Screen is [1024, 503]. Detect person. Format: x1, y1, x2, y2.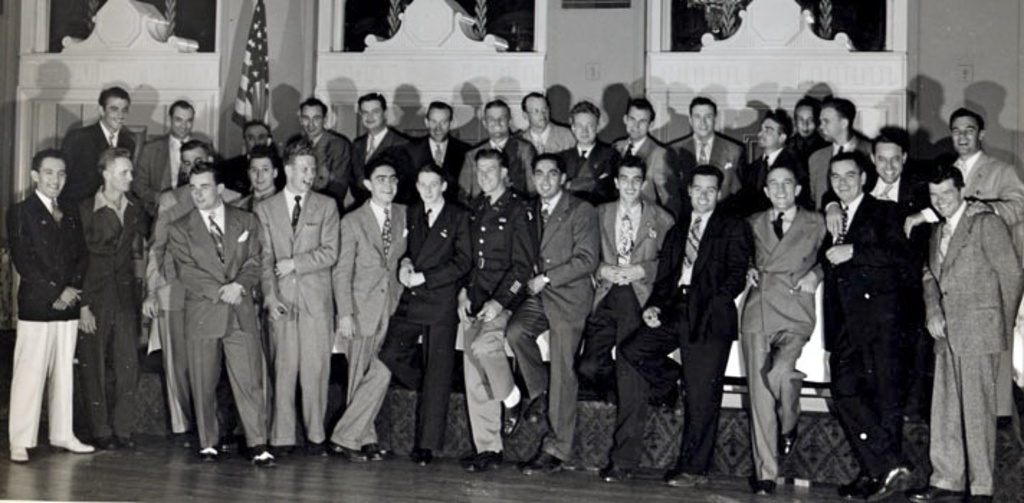
863, 131, 943, 267.
